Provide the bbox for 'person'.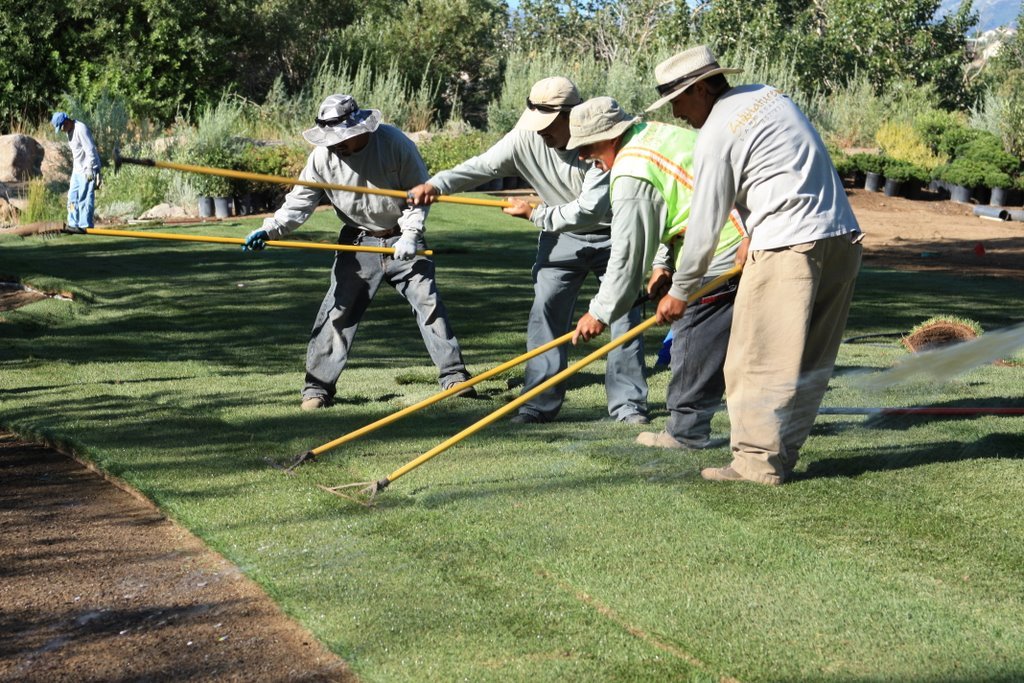
rect(50, 112, 102, 233).
